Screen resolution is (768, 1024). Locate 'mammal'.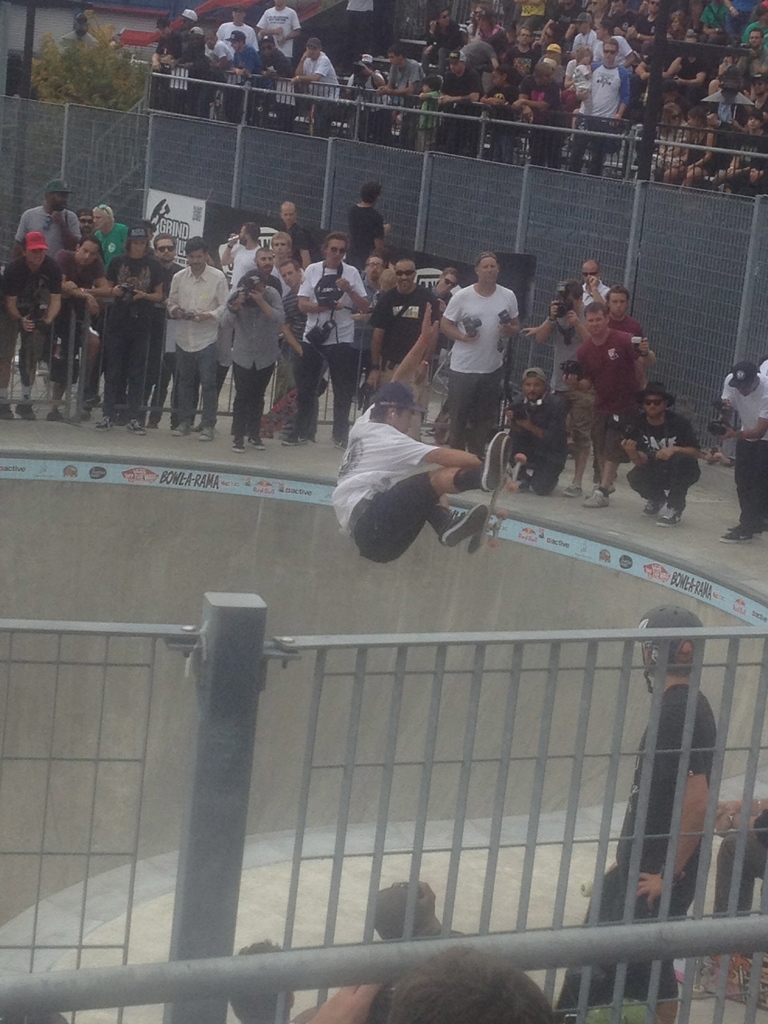
227 935 291 1023.
